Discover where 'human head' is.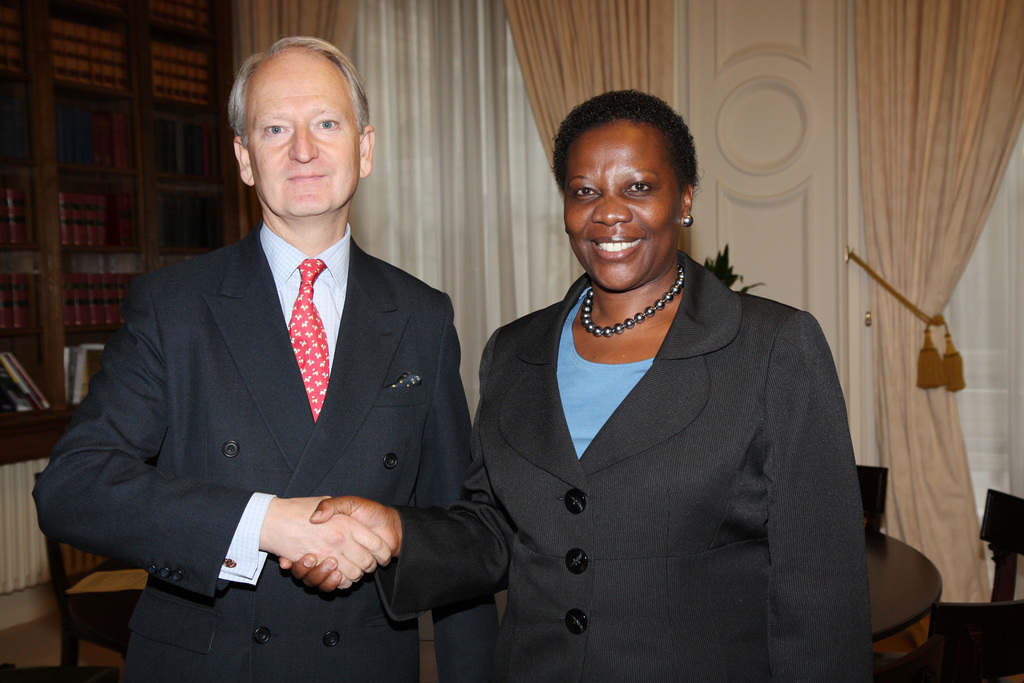
Discovered at select_region(208, 30, 374, 214).
